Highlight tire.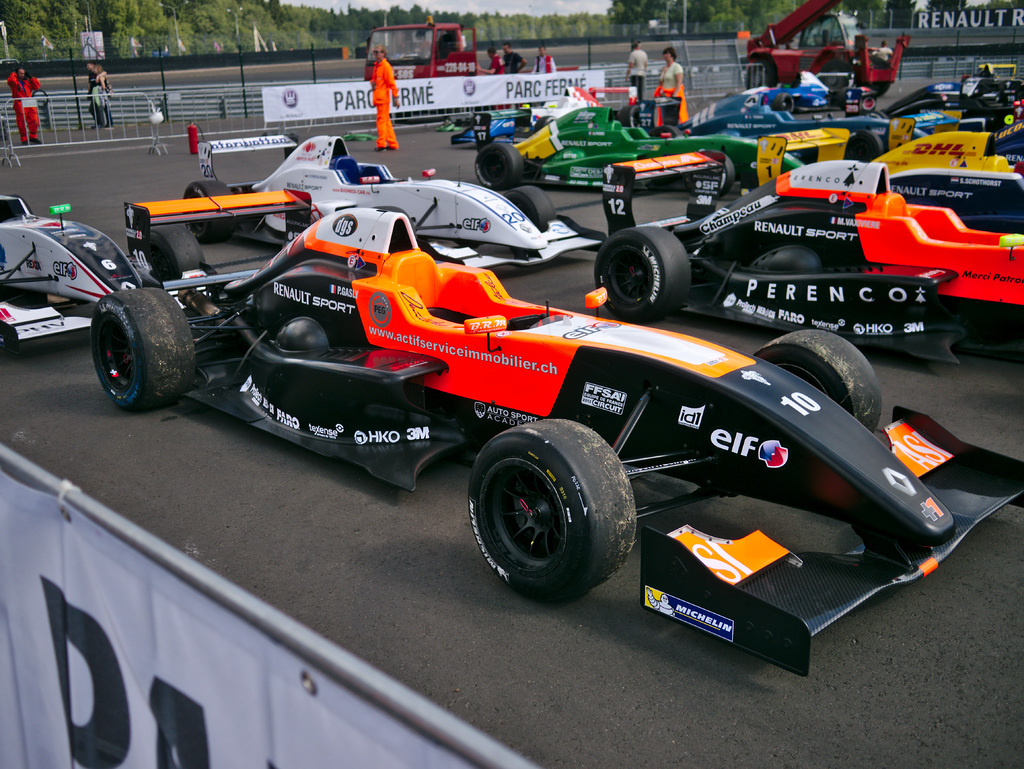
Highlighted region: 774 90 796 111.
